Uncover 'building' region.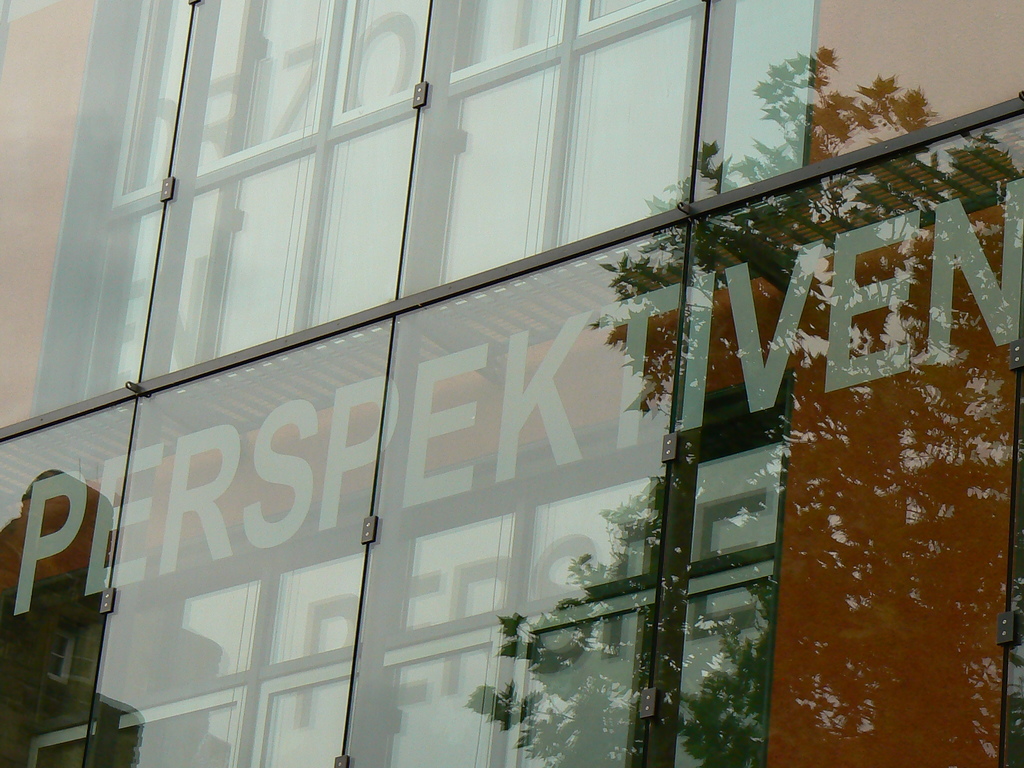
Uncovered: select_region(0, 0, 1023, 764).
